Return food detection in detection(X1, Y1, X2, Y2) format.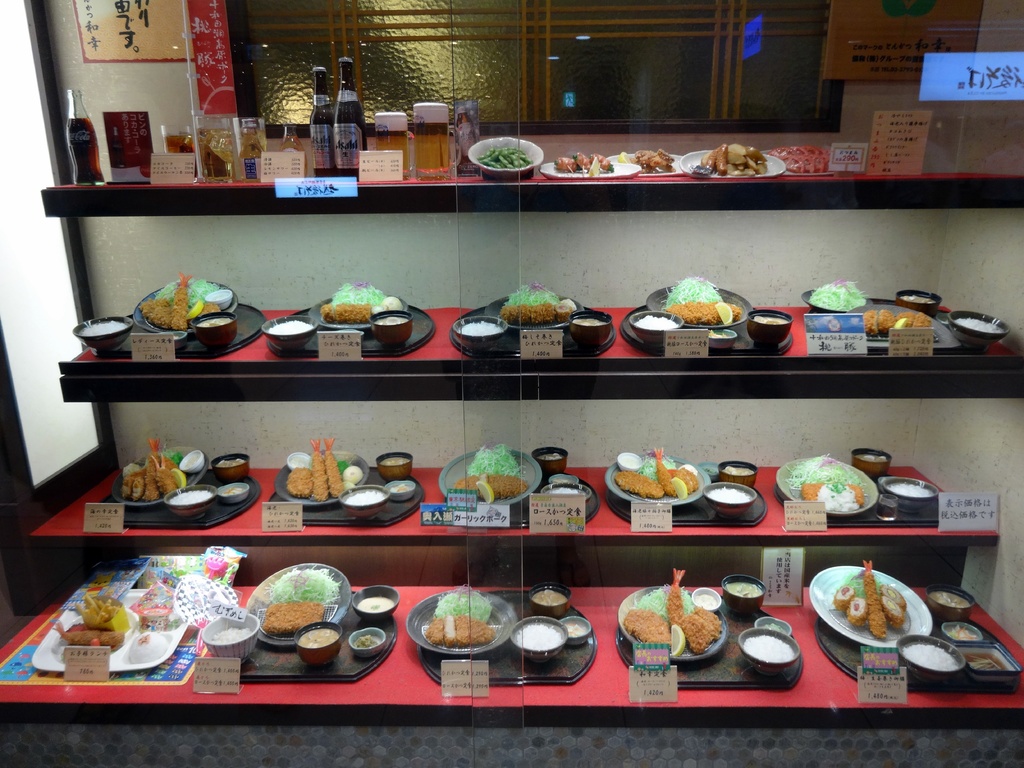
detection(960, 652, 1007, 673).
